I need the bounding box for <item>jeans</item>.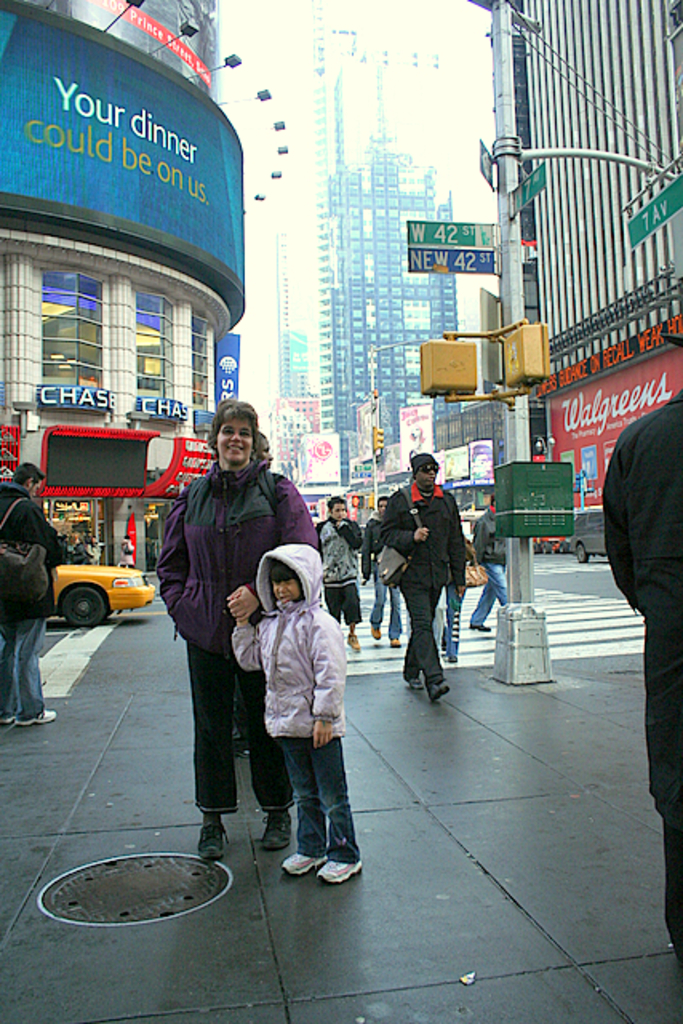
Here it is: (395,587,440,690).
